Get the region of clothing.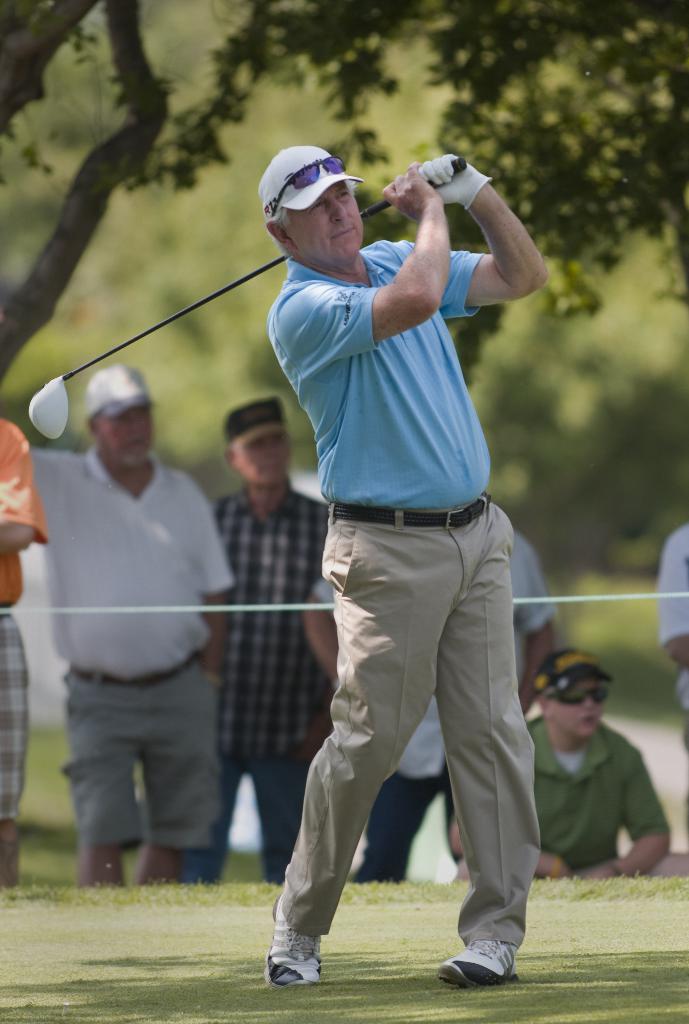
32,442,230,848.
